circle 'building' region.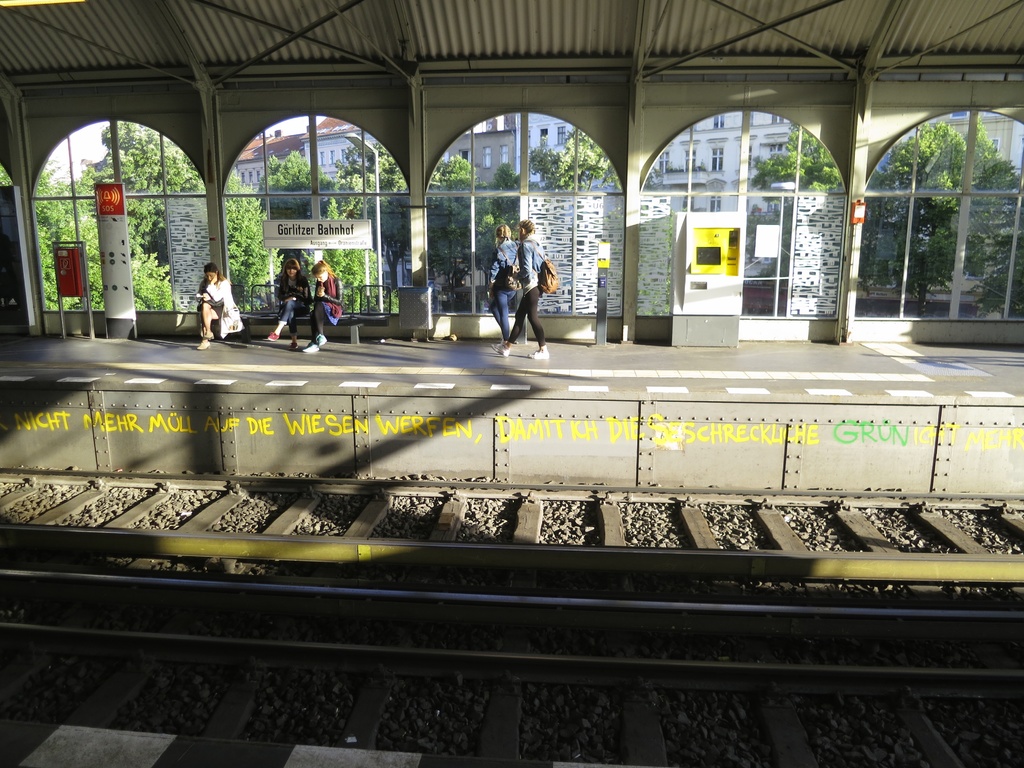
Region: x1=237 y1=113 x2=516 y2=187.
